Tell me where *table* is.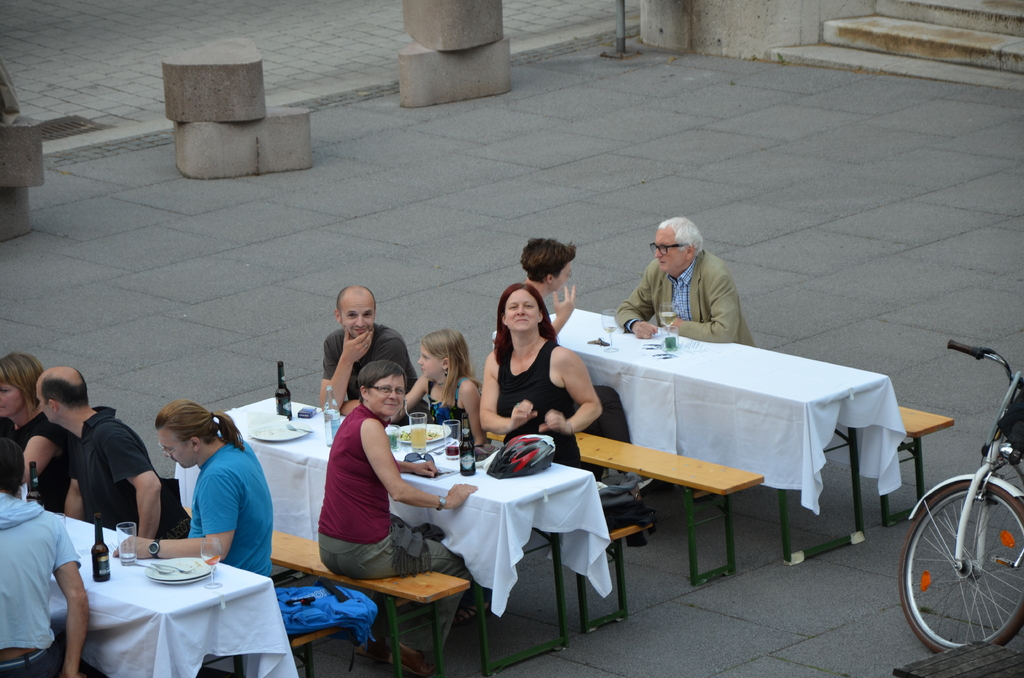
*table* is at bbox=(179, 506, 465, 677).
